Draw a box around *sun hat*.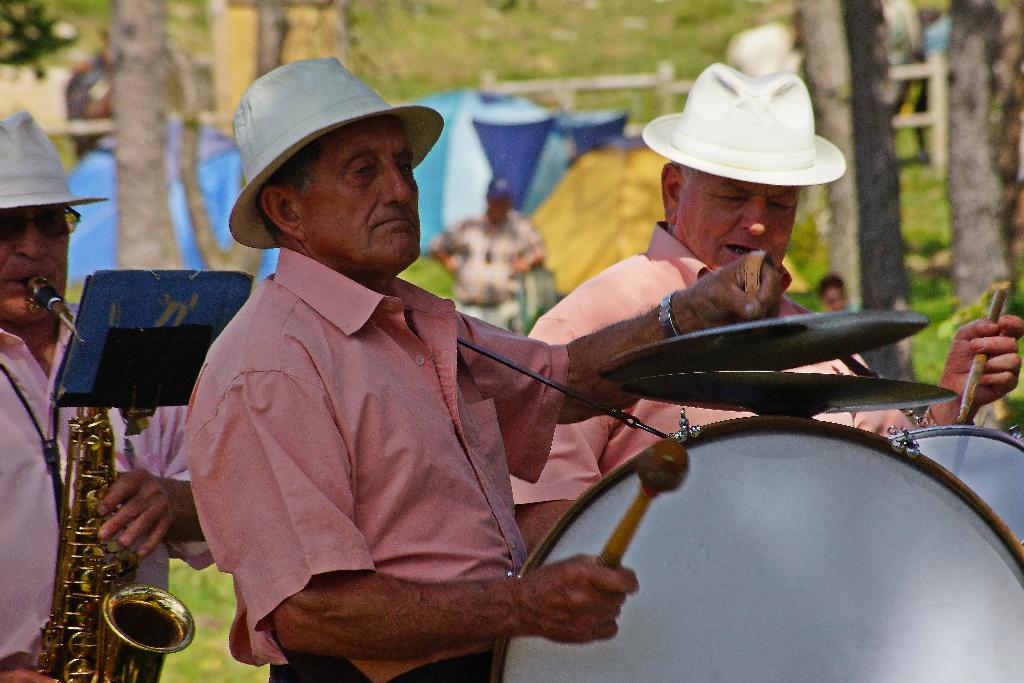
crop(638, 58, 845, 188).
